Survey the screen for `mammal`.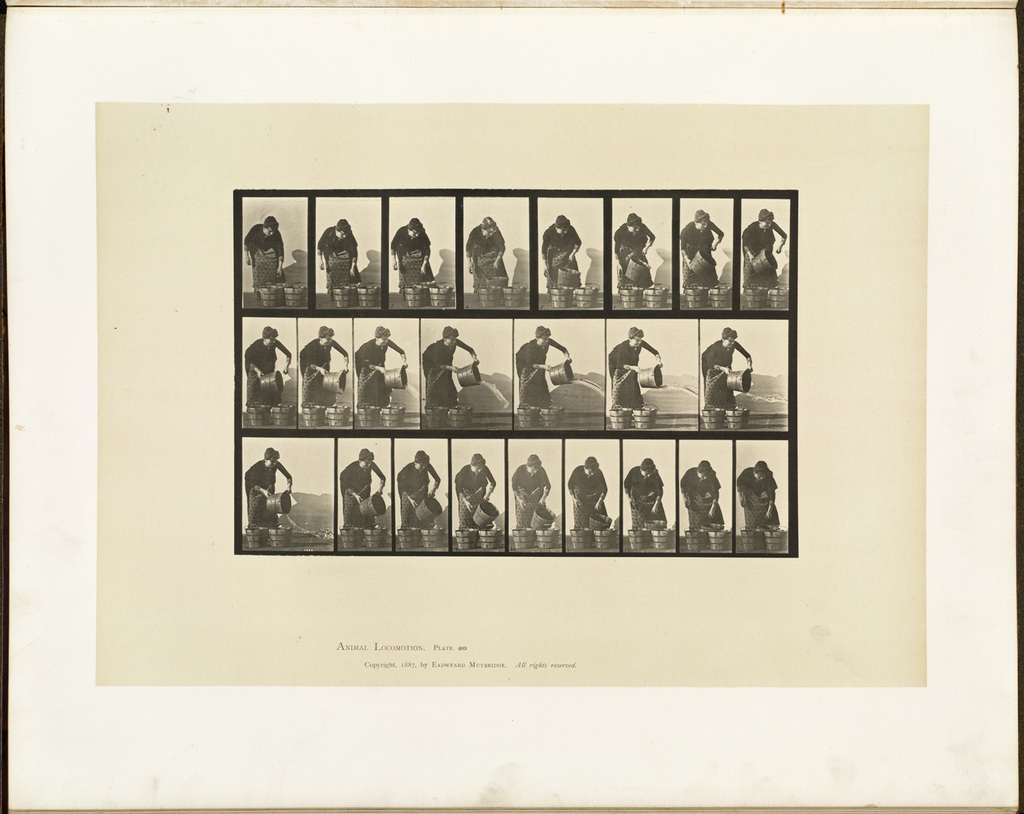
Survey found: locate(545, 210, 582, 290).
